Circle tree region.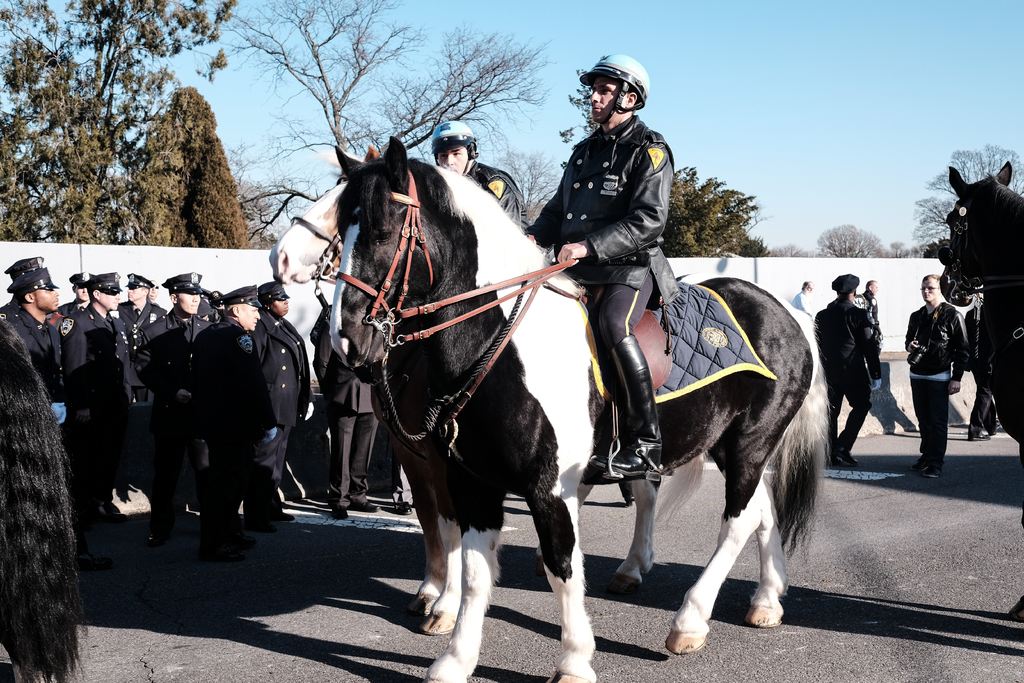
Region: [0,38,276,262].
